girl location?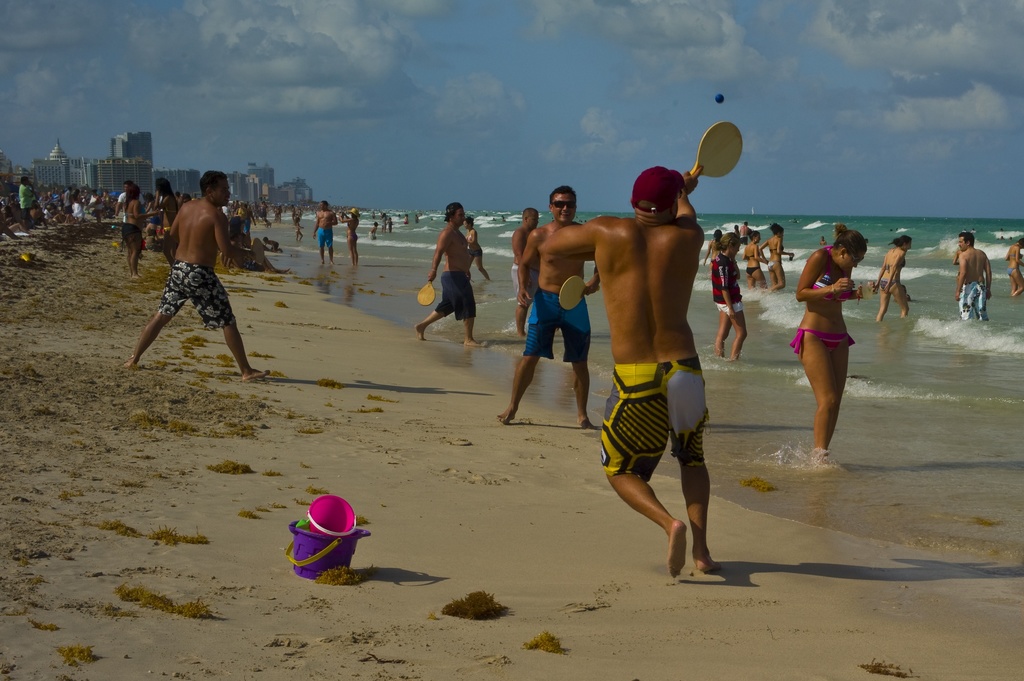
871/236/913/323
